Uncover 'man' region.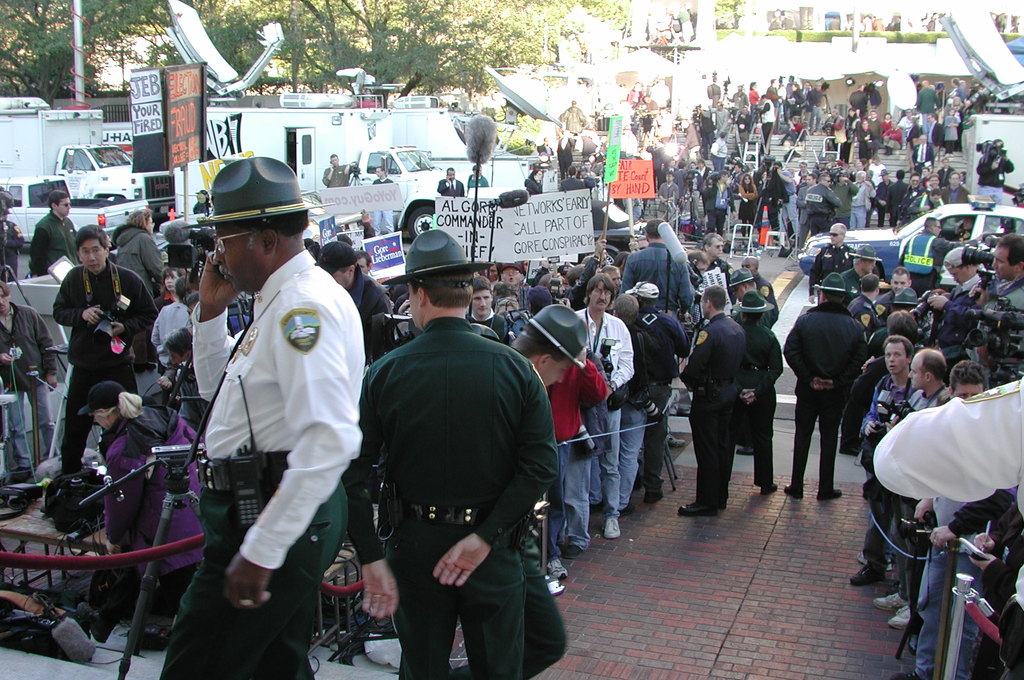
Uncovered: 466:163:490:193.
